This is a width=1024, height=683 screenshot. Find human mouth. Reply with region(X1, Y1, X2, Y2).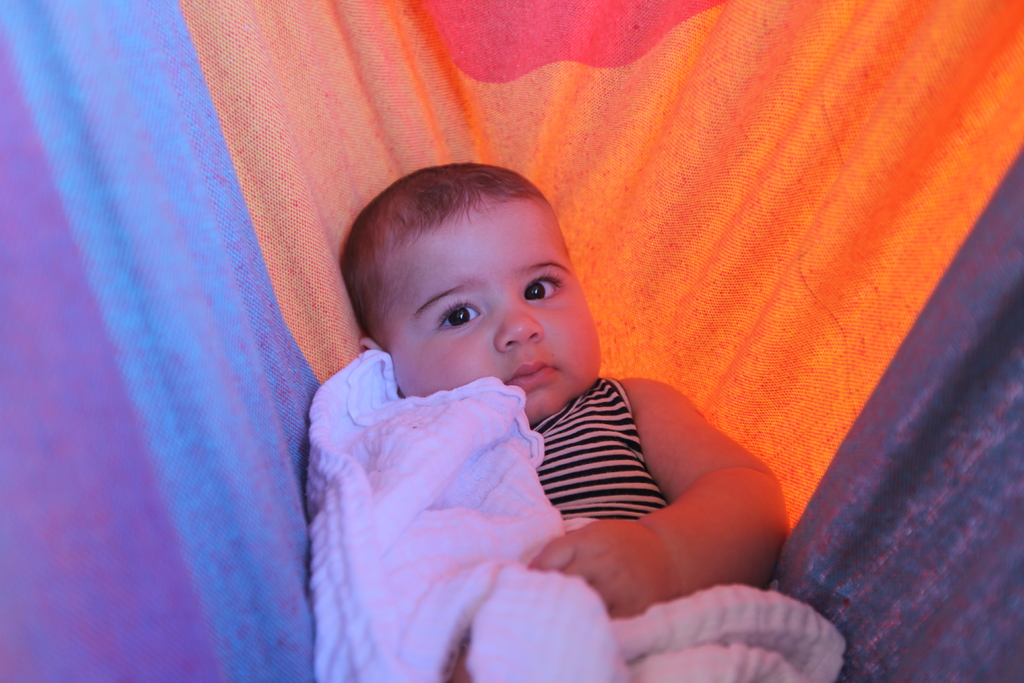
region(502, 352, 564, 393).
